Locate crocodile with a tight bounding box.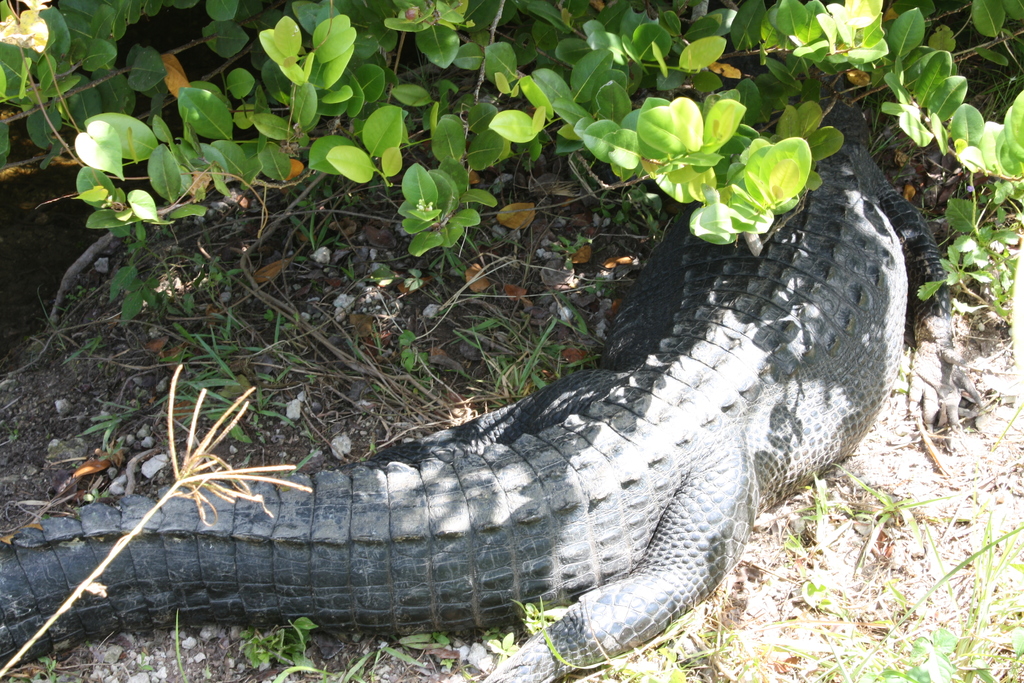
select_region(0, 62, 991, 682).
